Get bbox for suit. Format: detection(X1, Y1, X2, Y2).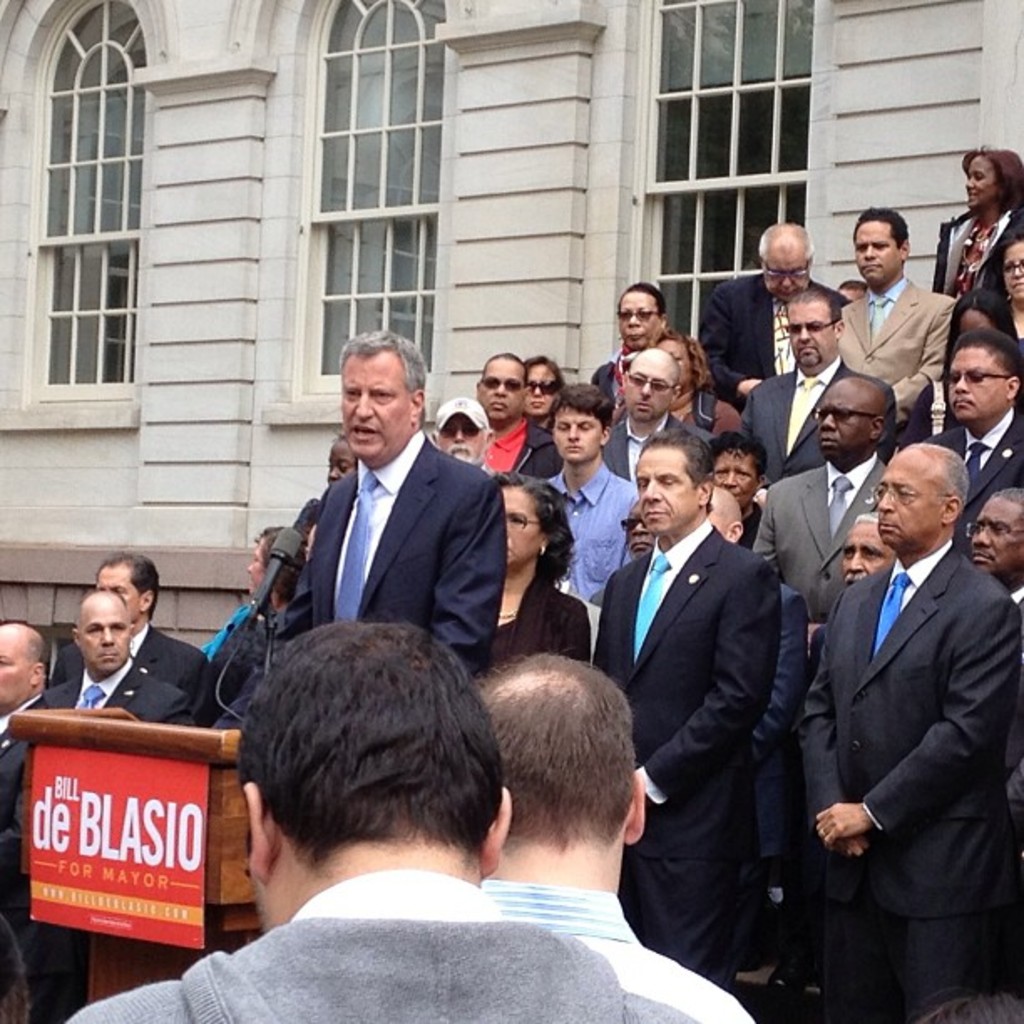
detection(751, 400, 991, 1001).
